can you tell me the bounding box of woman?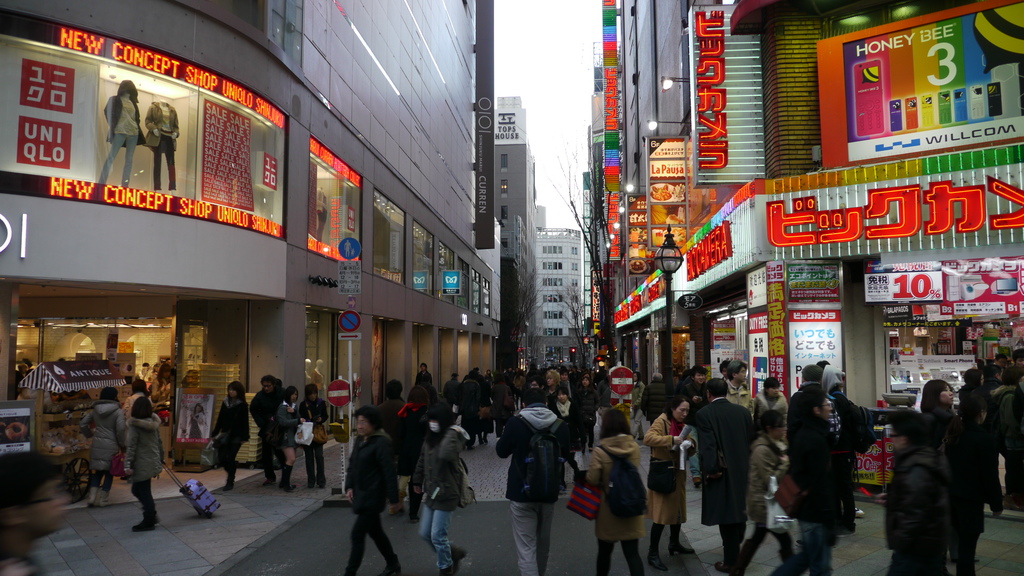
<region>90, 79, 147, 190</region>.
